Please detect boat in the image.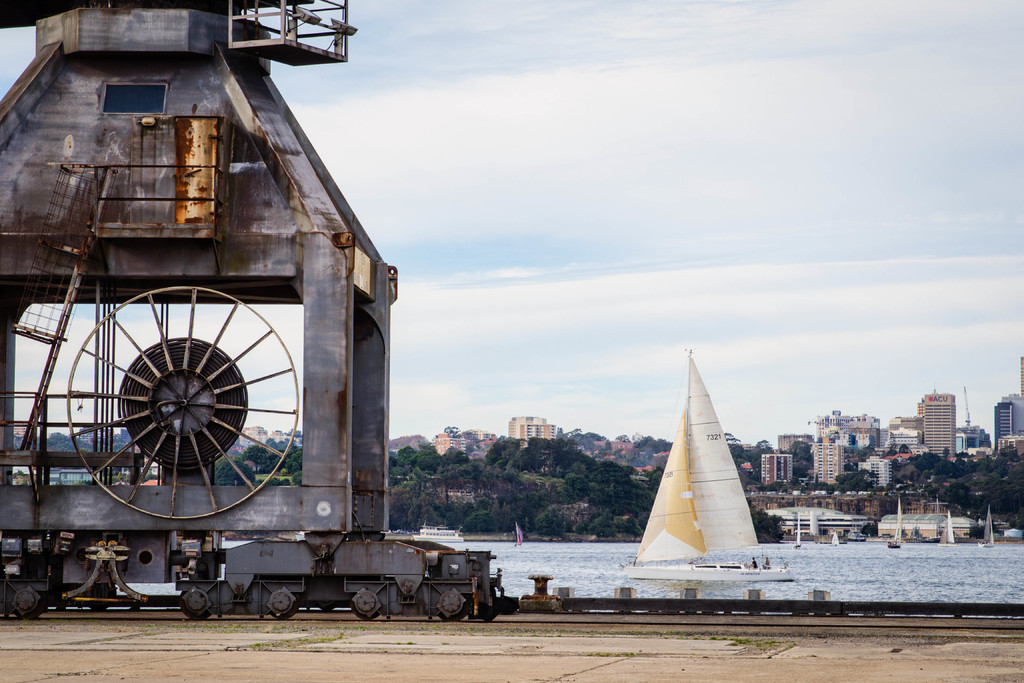
left=875, top=501, right=988, bottom=541.
